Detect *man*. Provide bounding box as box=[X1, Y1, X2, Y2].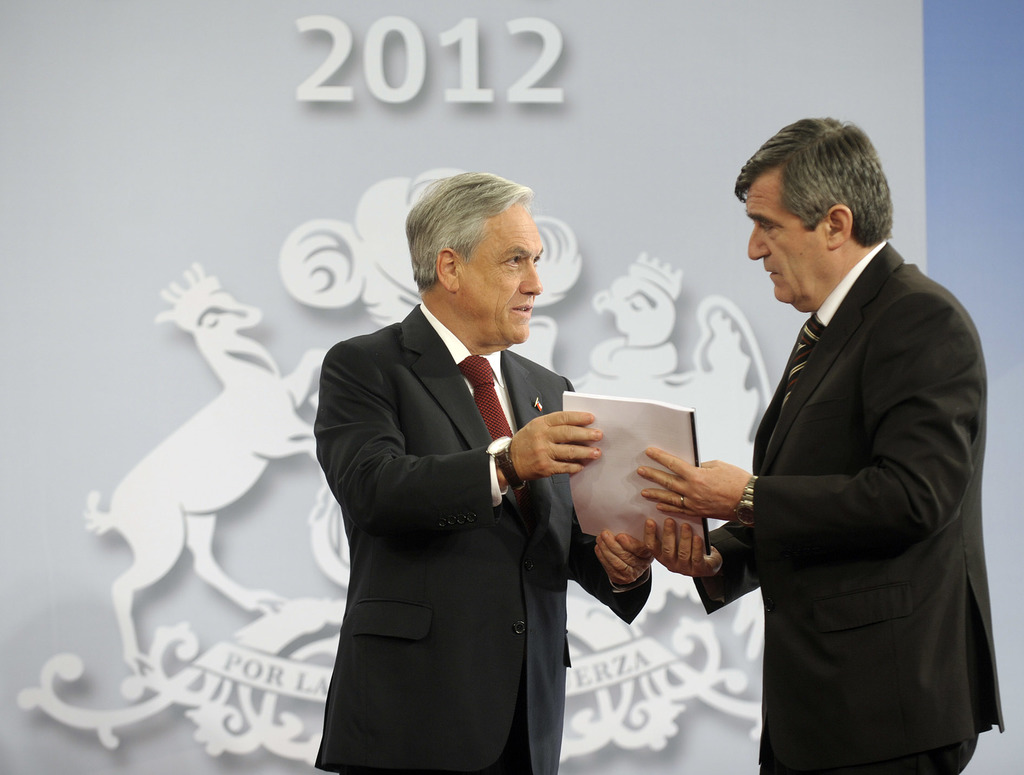
box=[319, 162, 650, 774].
